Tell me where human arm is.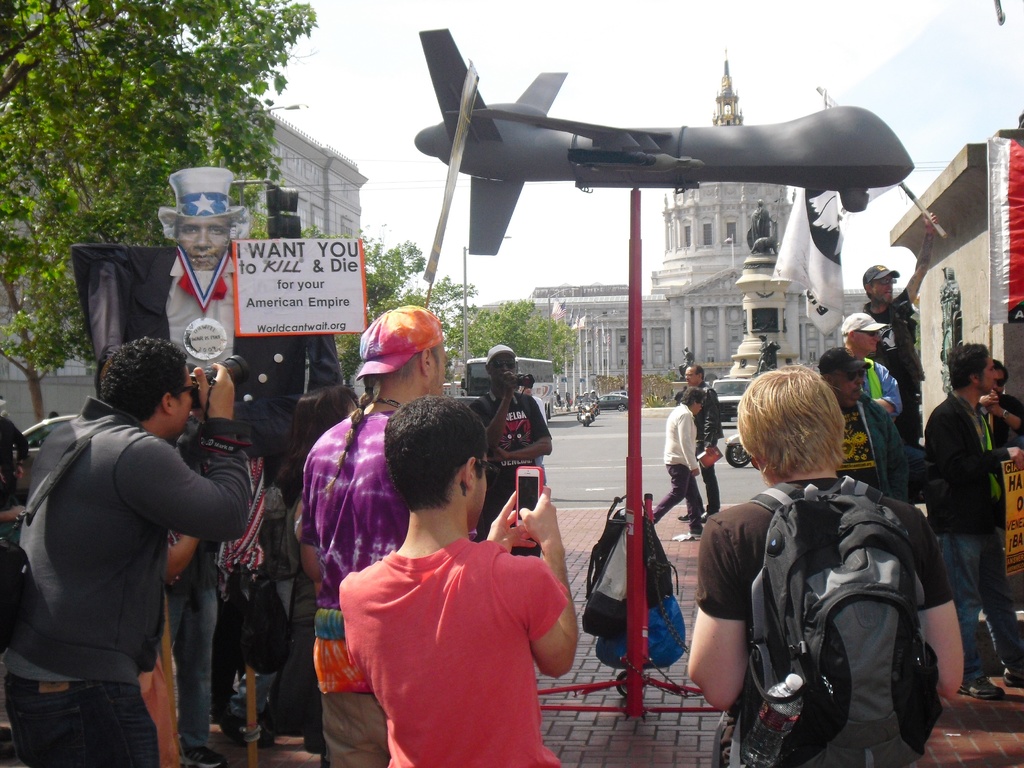
human arm is at l=707, t=557, r=769, b=726.
